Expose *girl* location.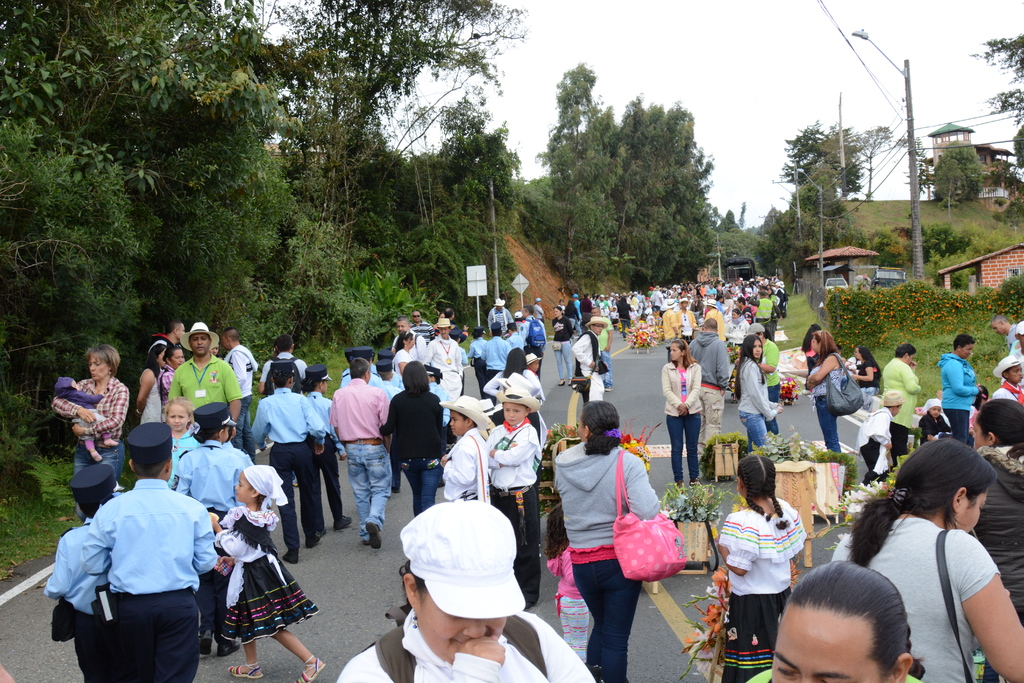
Exposed at <bbox>805, 324, 847, 453</bbox>.
